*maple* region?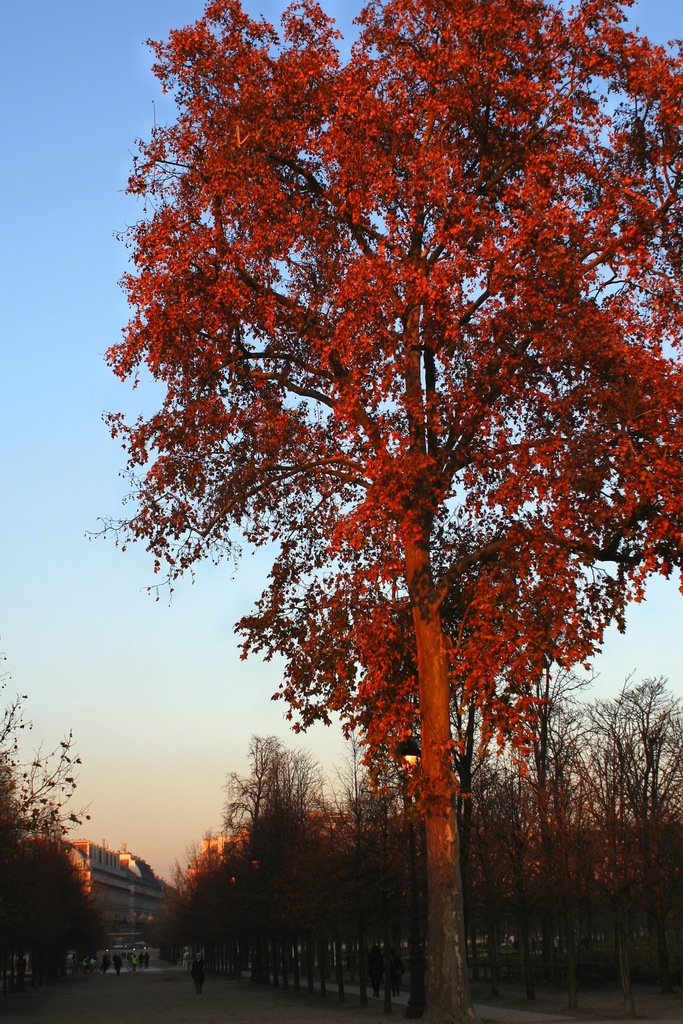
356, 822, 370, 1023
